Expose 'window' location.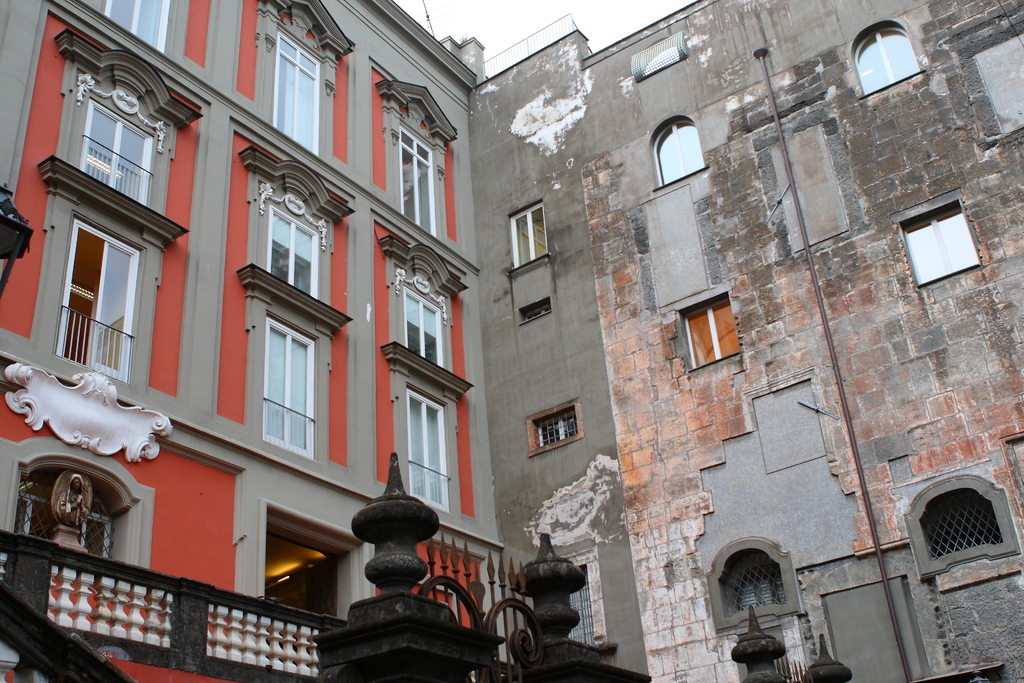
Exposed at bbox=[100, 0, 170, 56].
